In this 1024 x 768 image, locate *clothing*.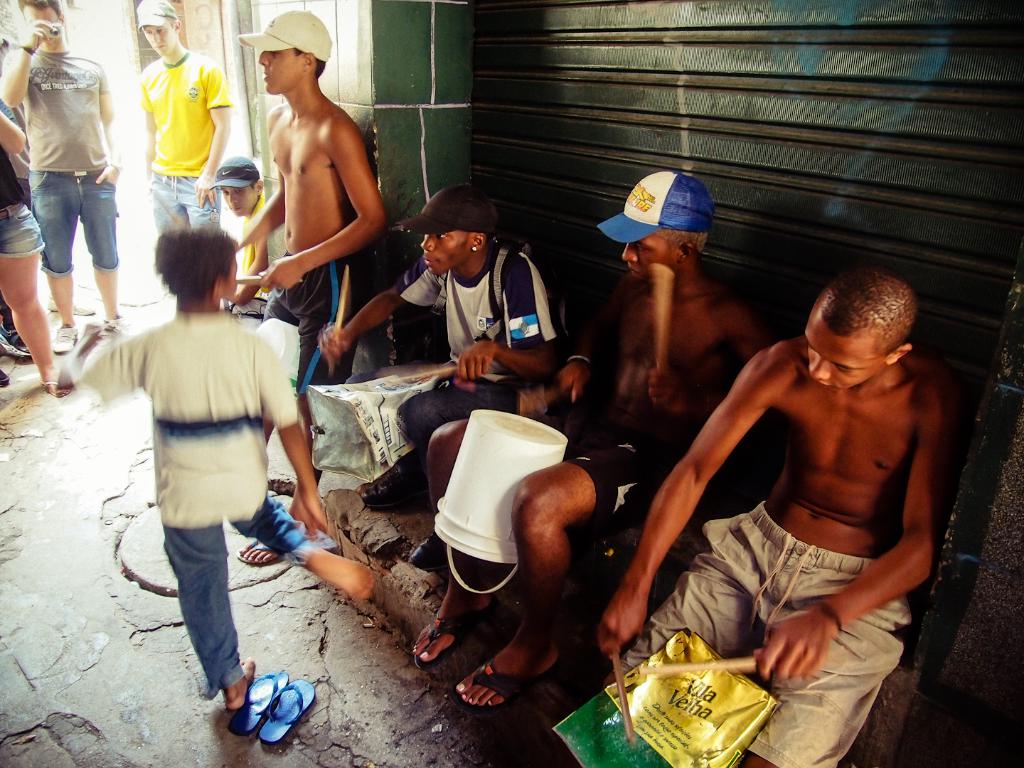
Bounding box: box=[496, 373, 713, 543].
